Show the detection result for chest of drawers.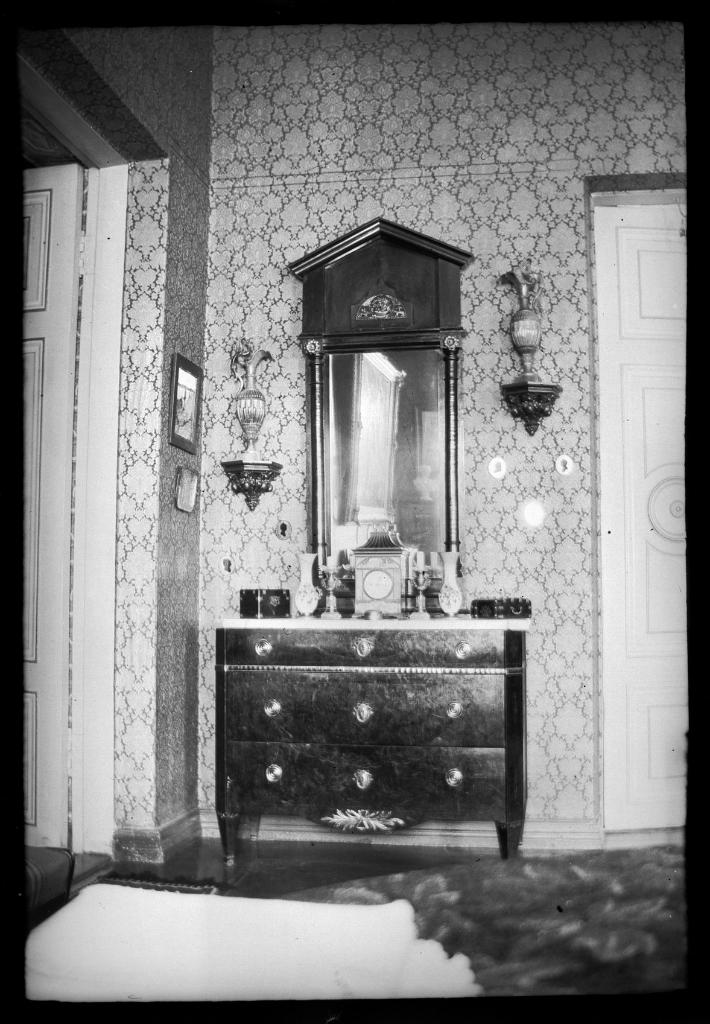
crop(209, 616, 533, 872).
